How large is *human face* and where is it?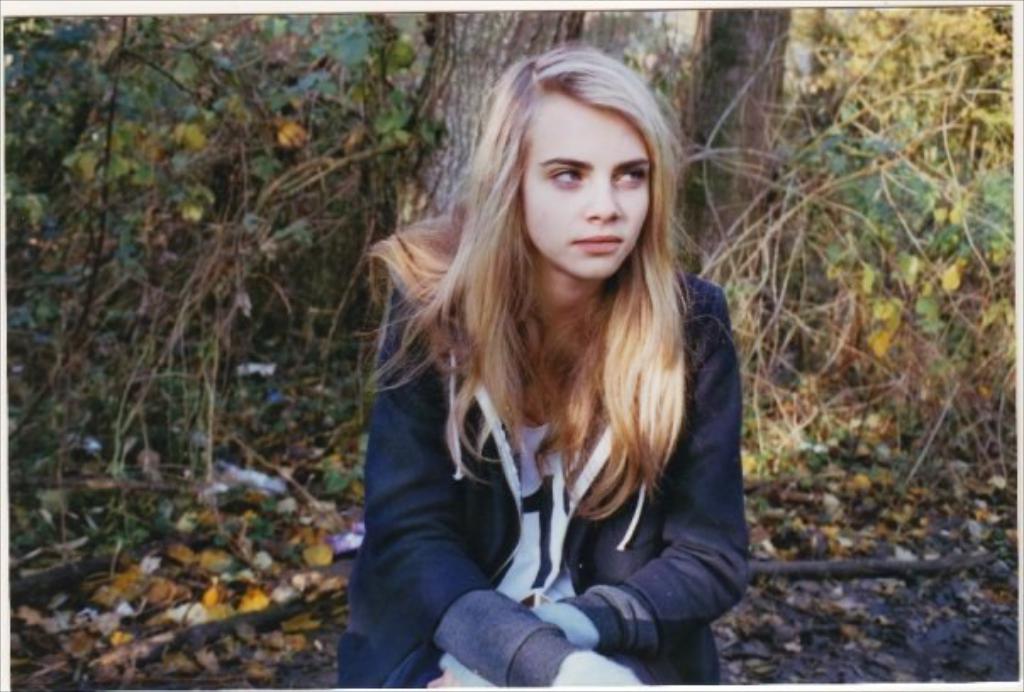
Bounding box: {"left": 514, "top": 85, "right": 671, "bottom": 282}.
